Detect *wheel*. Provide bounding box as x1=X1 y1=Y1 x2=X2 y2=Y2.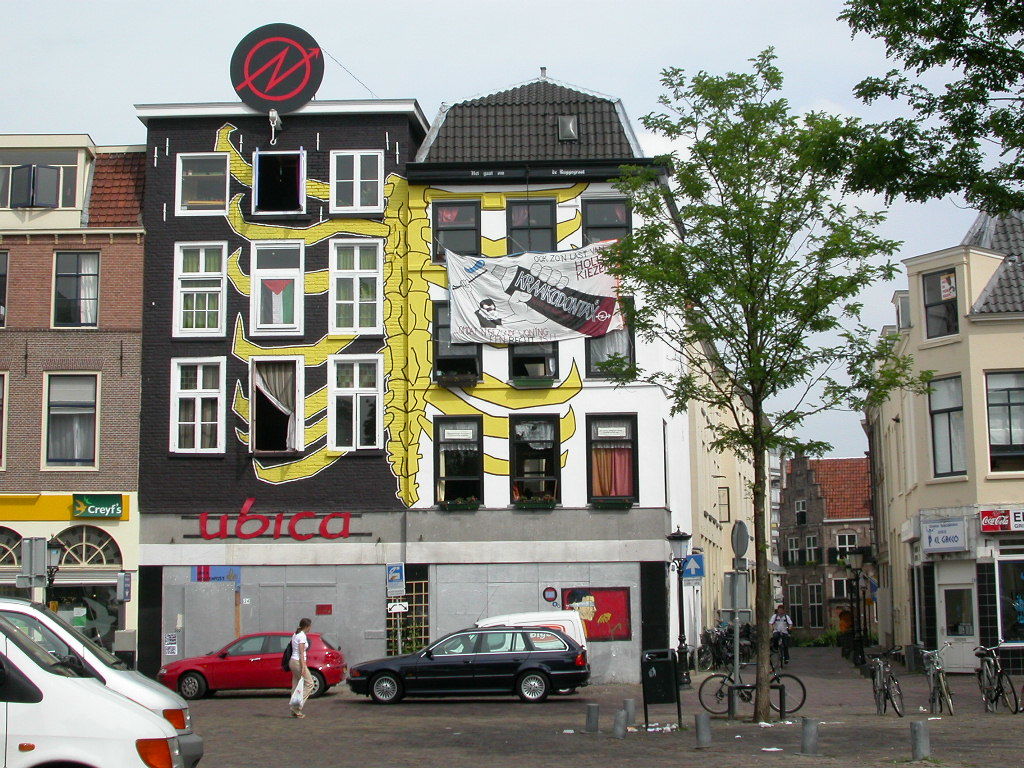
x1=768 y1=668 x2=808 y2=718.
